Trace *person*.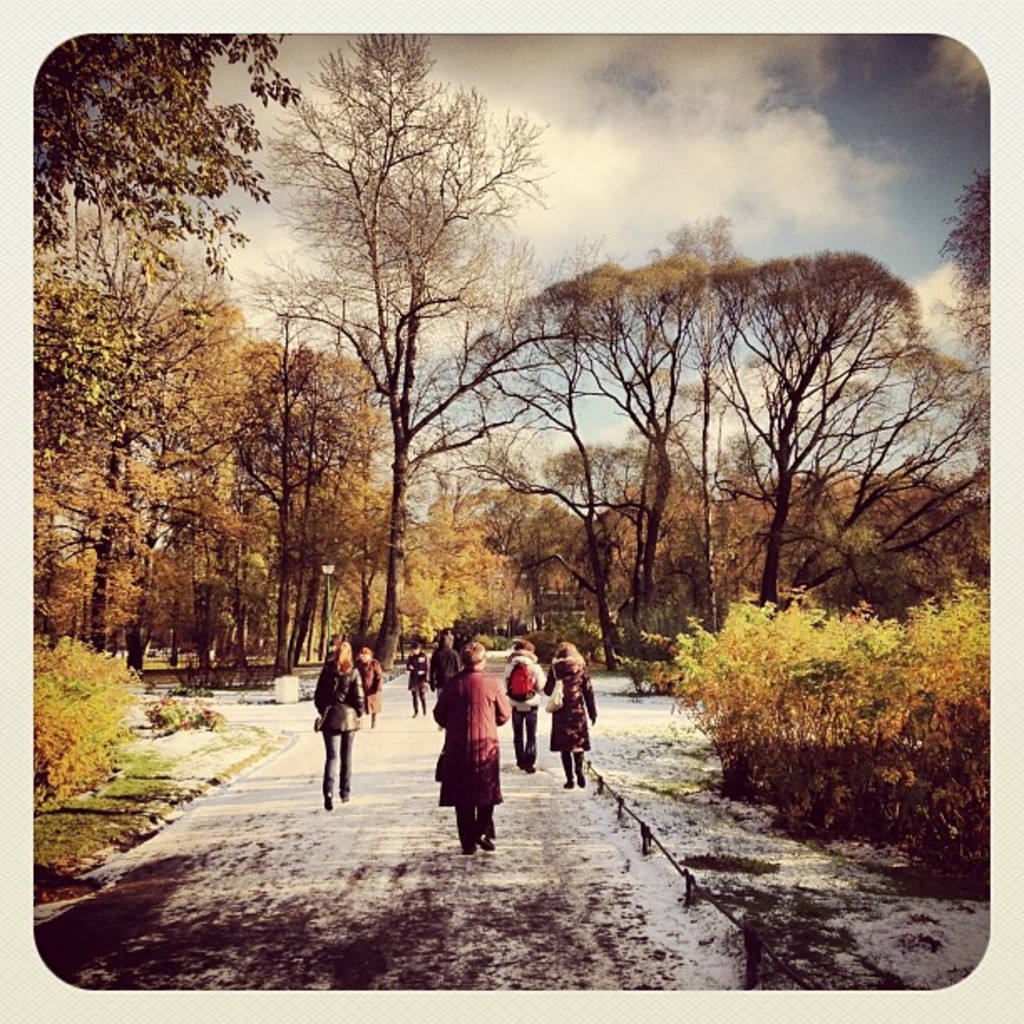
Traced to [306,639,370,813].
